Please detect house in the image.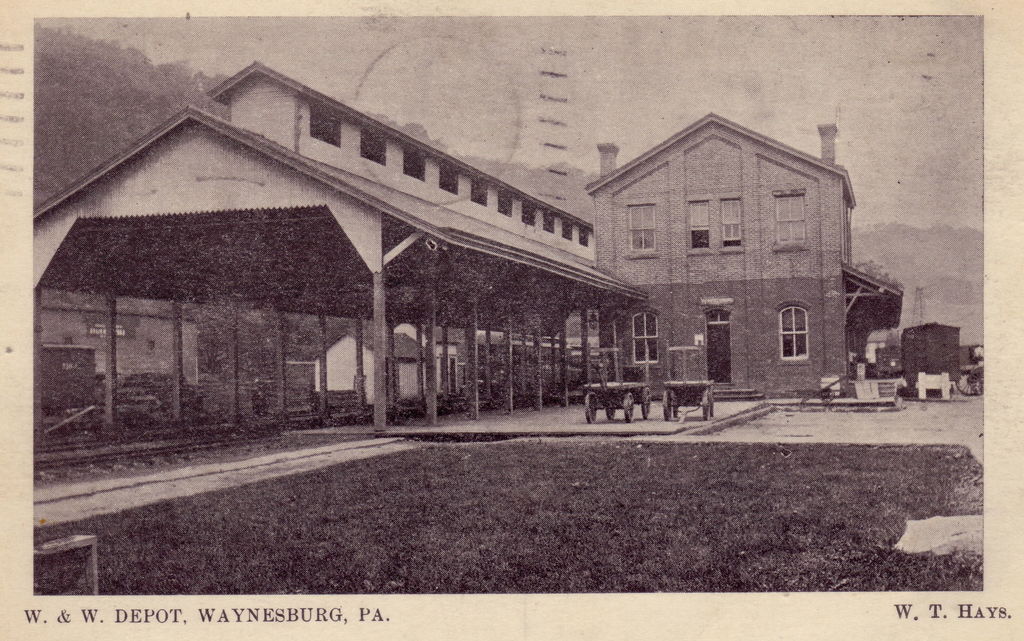
locate(591, 111, 861, 396).
